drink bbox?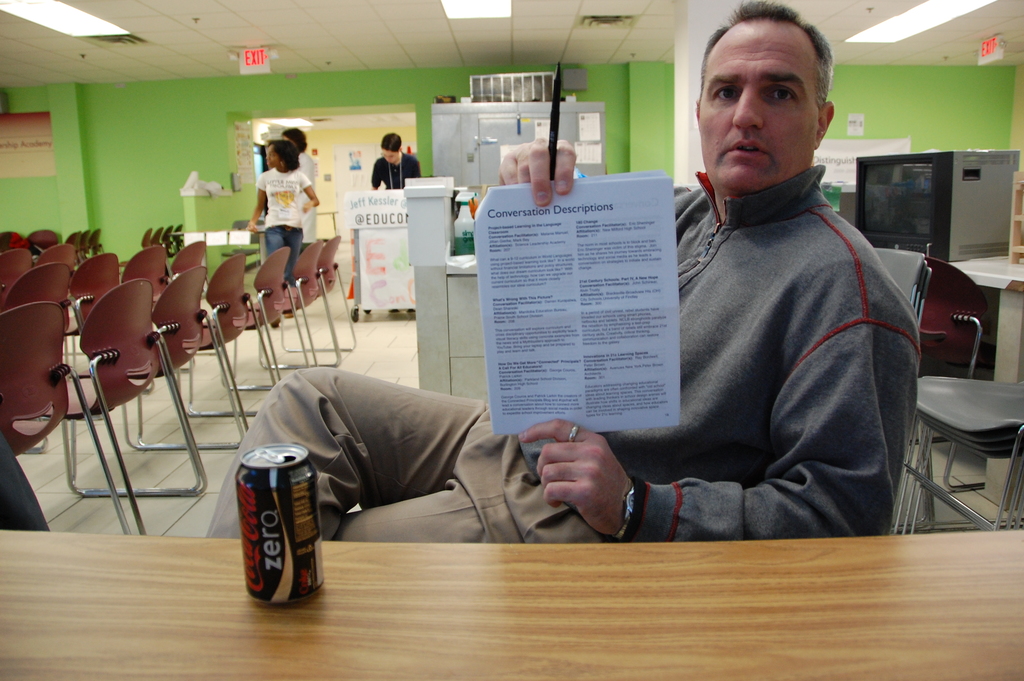
(237, 413, 332, 619)
